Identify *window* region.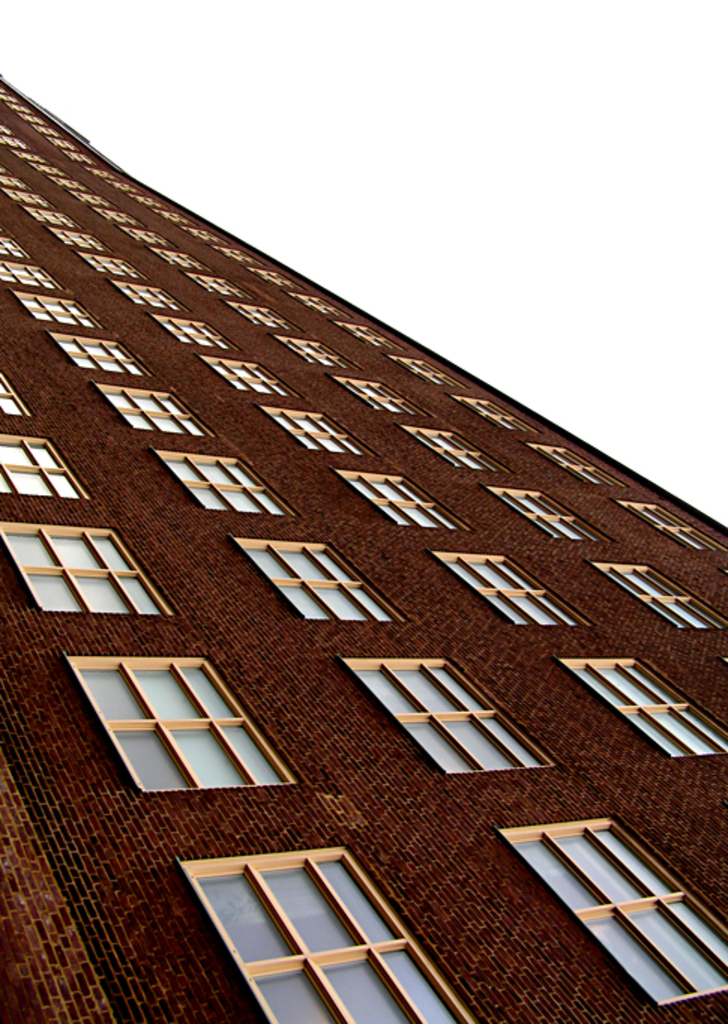
Region: <bbox>446, 554, 587, 623</bbox>.
